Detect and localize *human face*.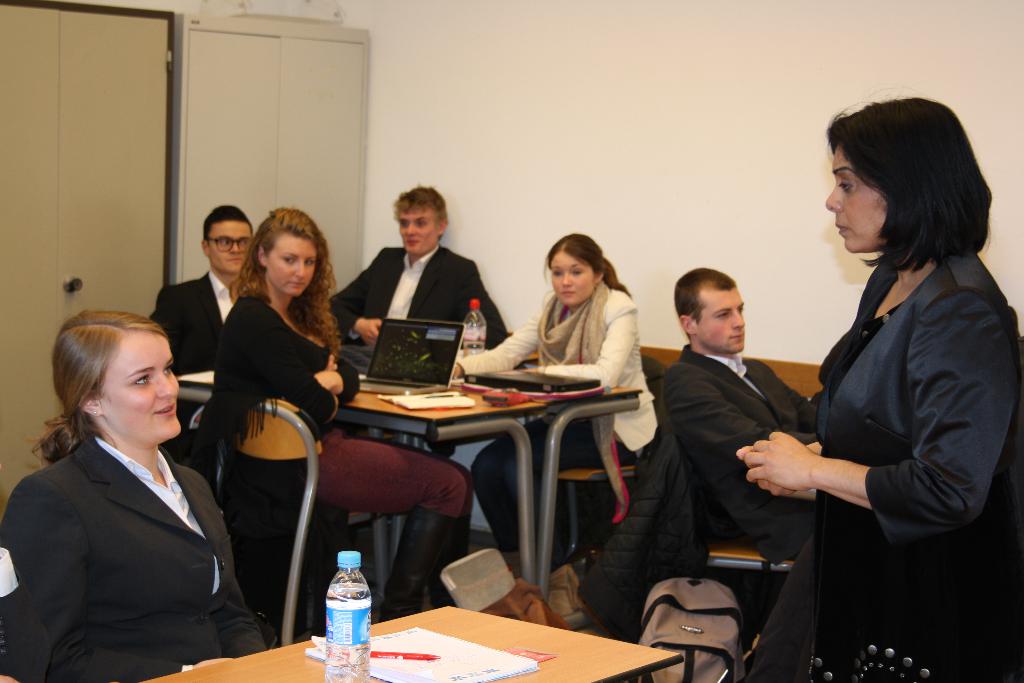
Localized at box=[94, 336, 184, 446].
